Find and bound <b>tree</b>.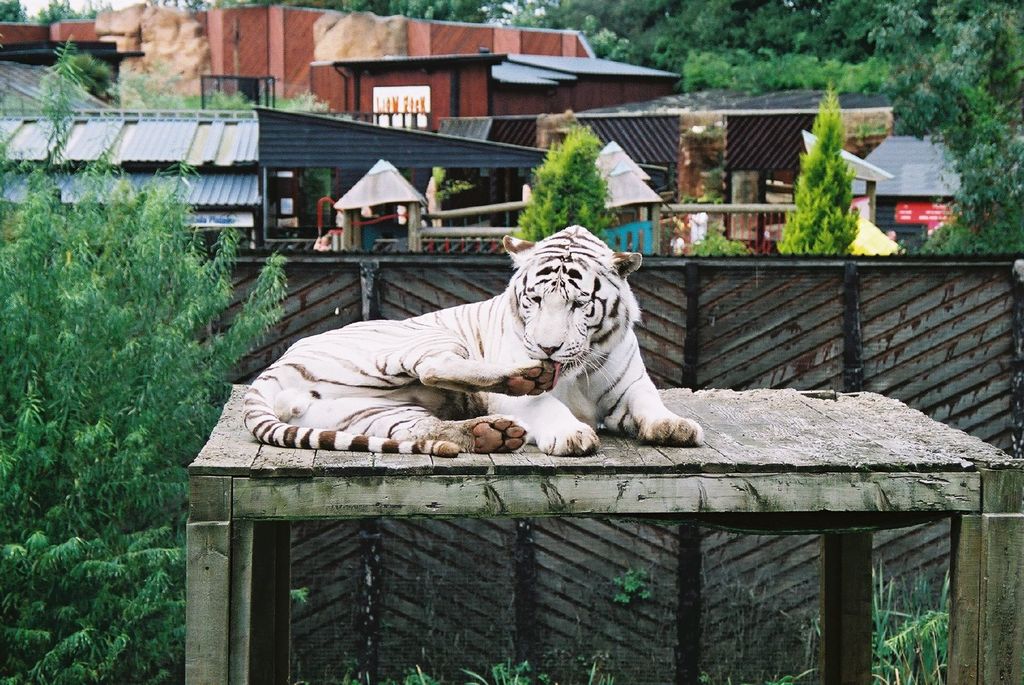
Bound: left=0, top=0, right=30, bottom=24.
